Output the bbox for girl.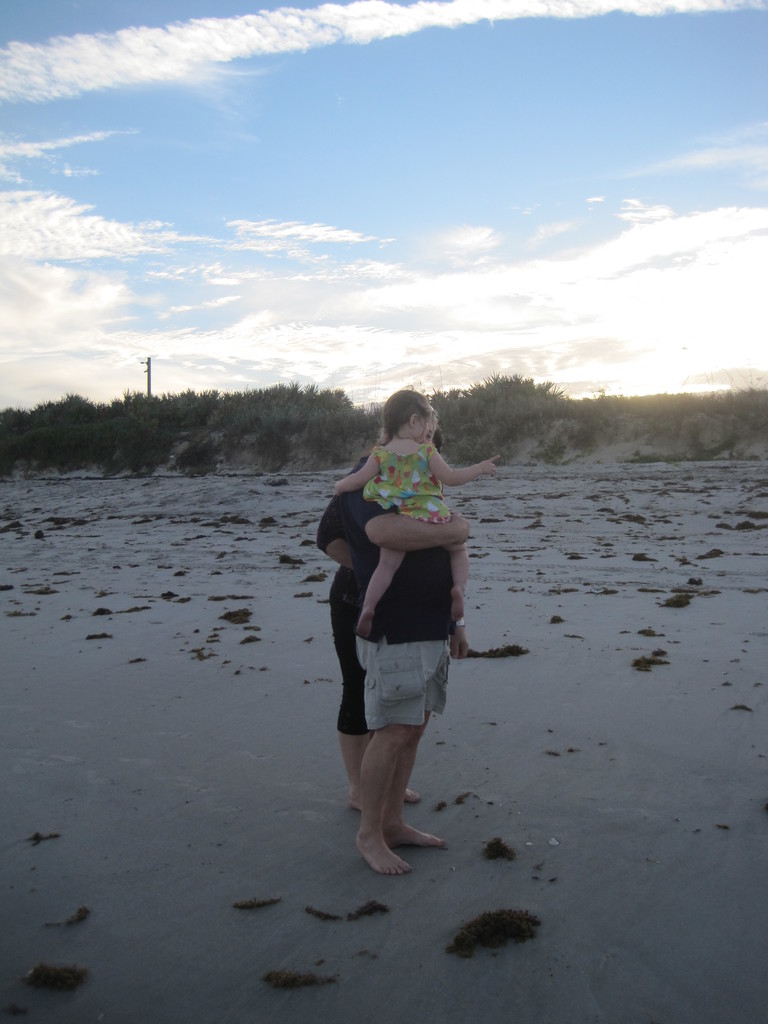
bbox=[337, 385, 499, 639].
